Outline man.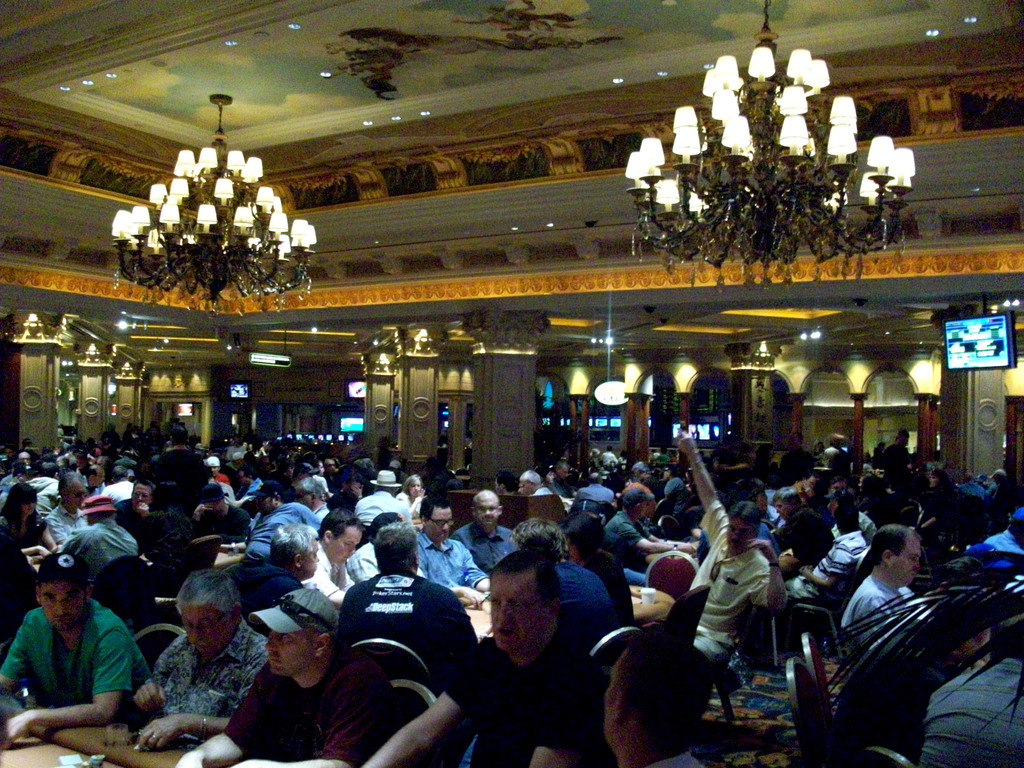
Outline: region(317, 521, 362, 603).
